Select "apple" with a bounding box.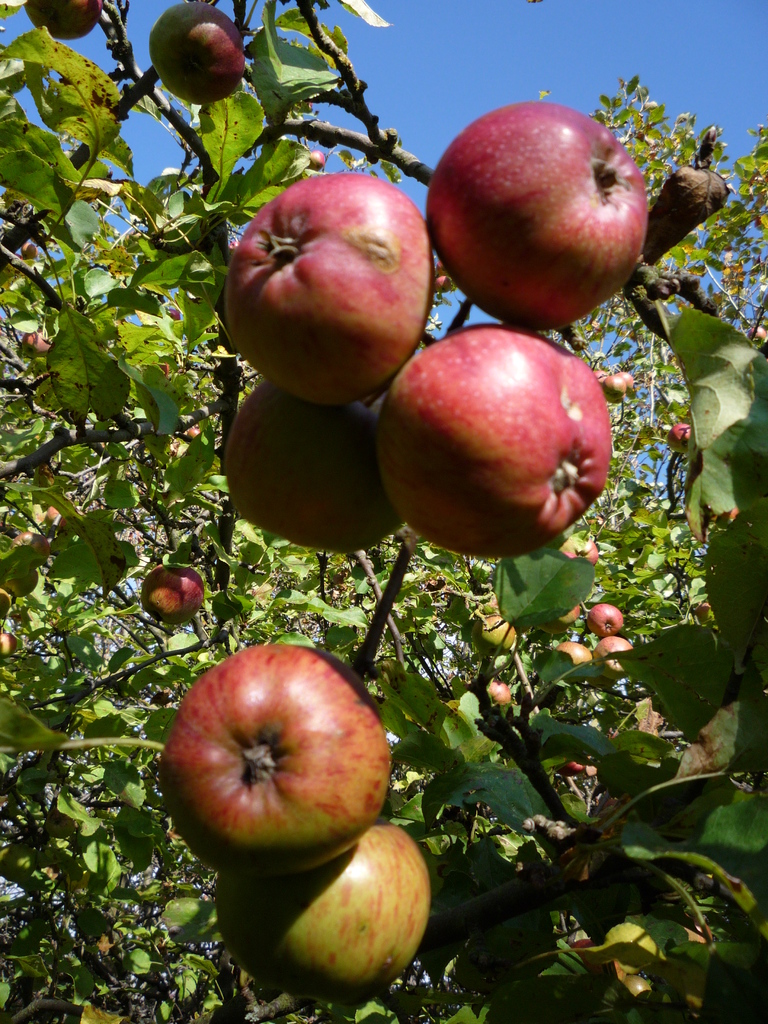
rect(145, 3, 250, 106).
